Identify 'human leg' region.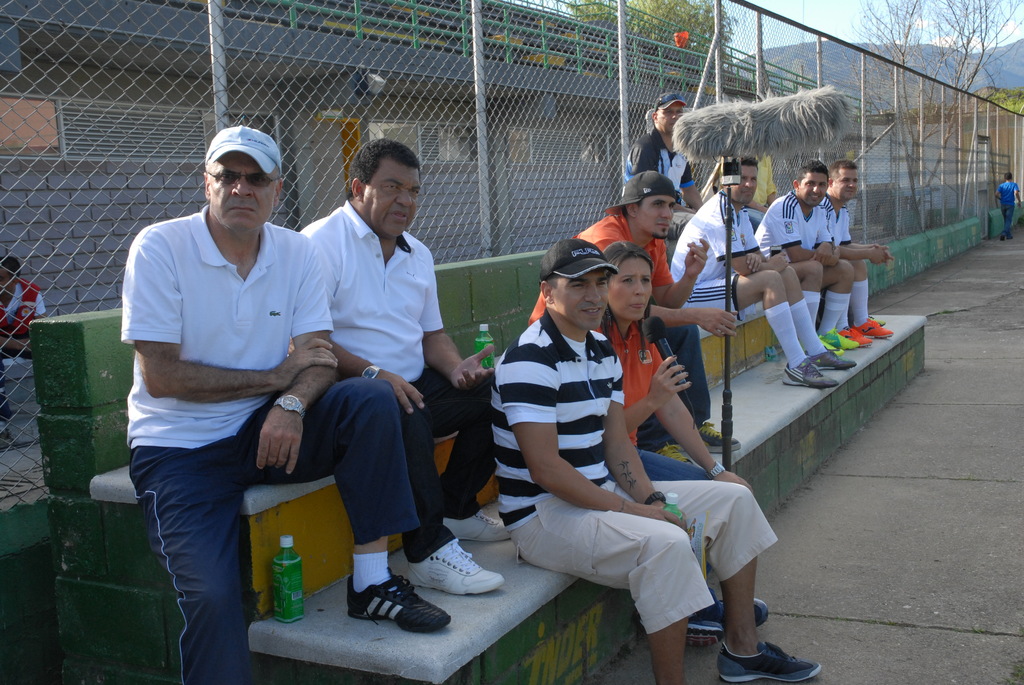
Region: (x1=817, y1=261, x2=851, y2=353).
